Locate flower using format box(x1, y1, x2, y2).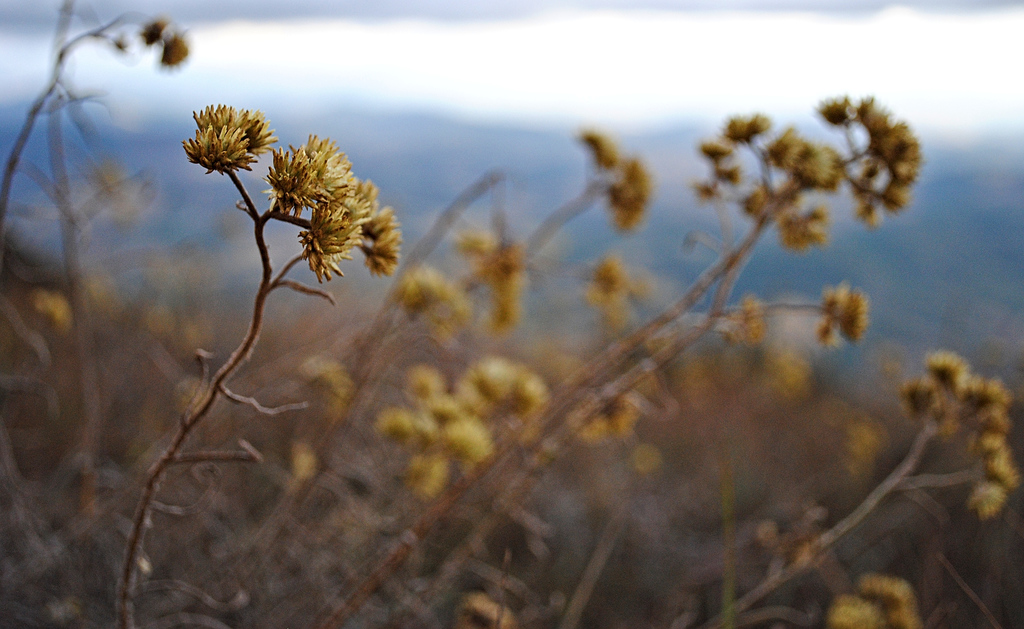
box(175, 88, 268, 167).
